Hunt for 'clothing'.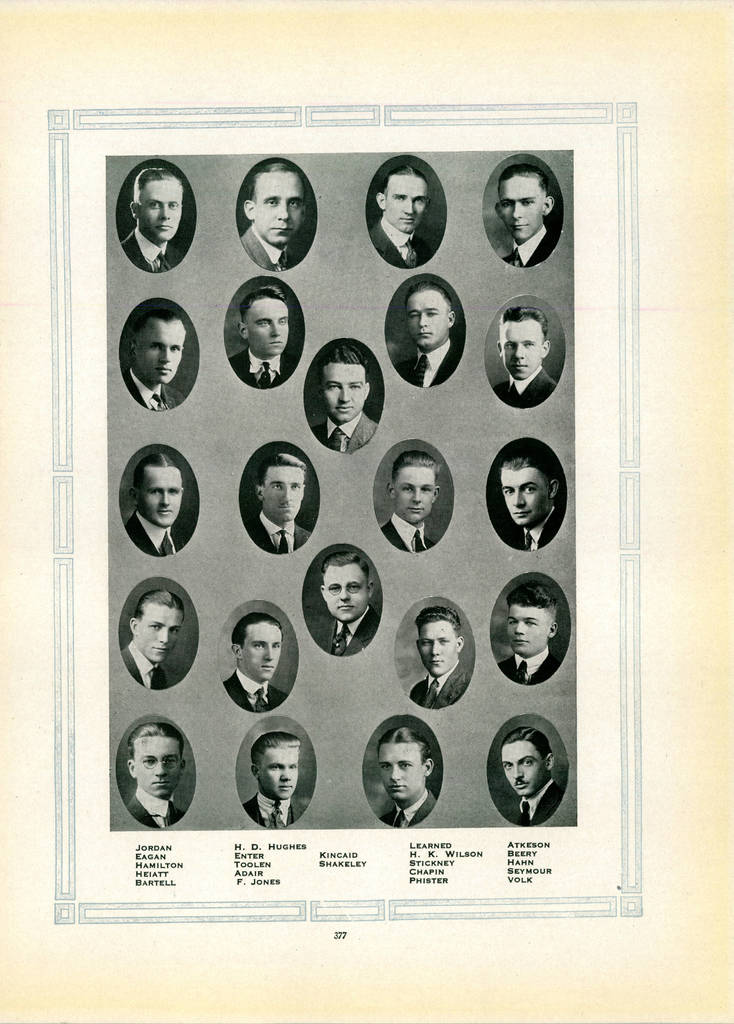
Hunted down at (left=307, top=413, right=379, bottom=457).
